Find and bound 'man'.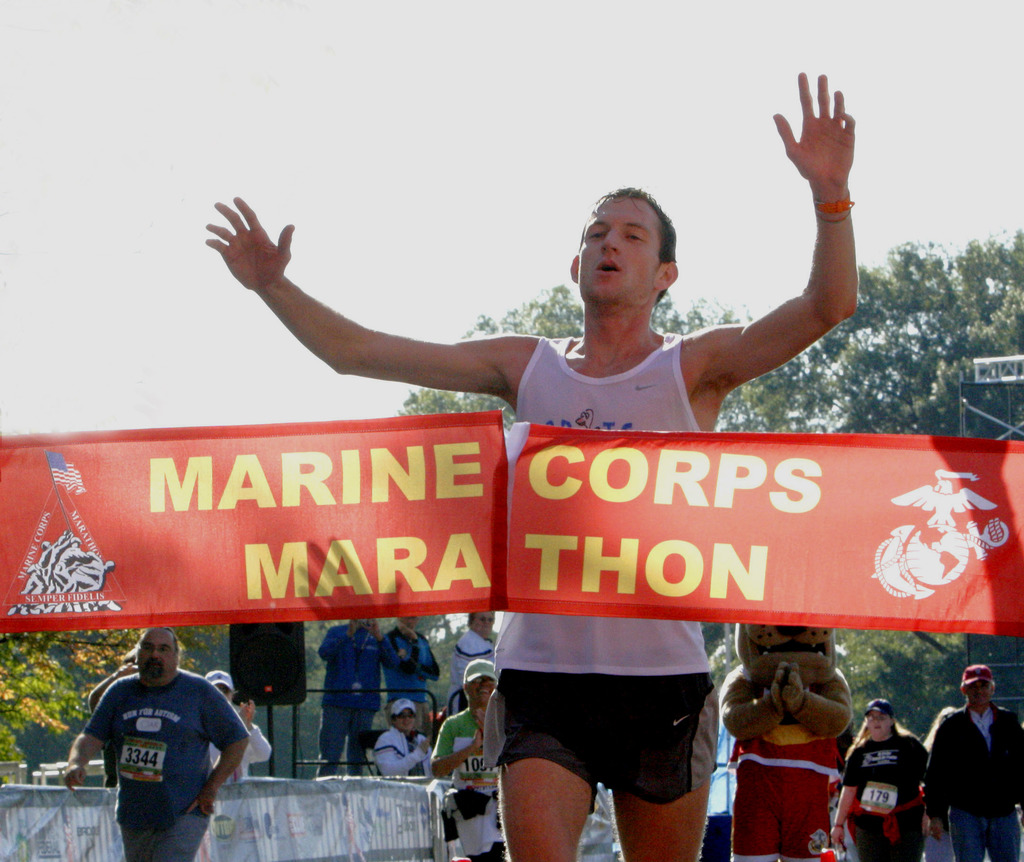
Bound: x1=314, y1=614, x2=384, y2=774.
